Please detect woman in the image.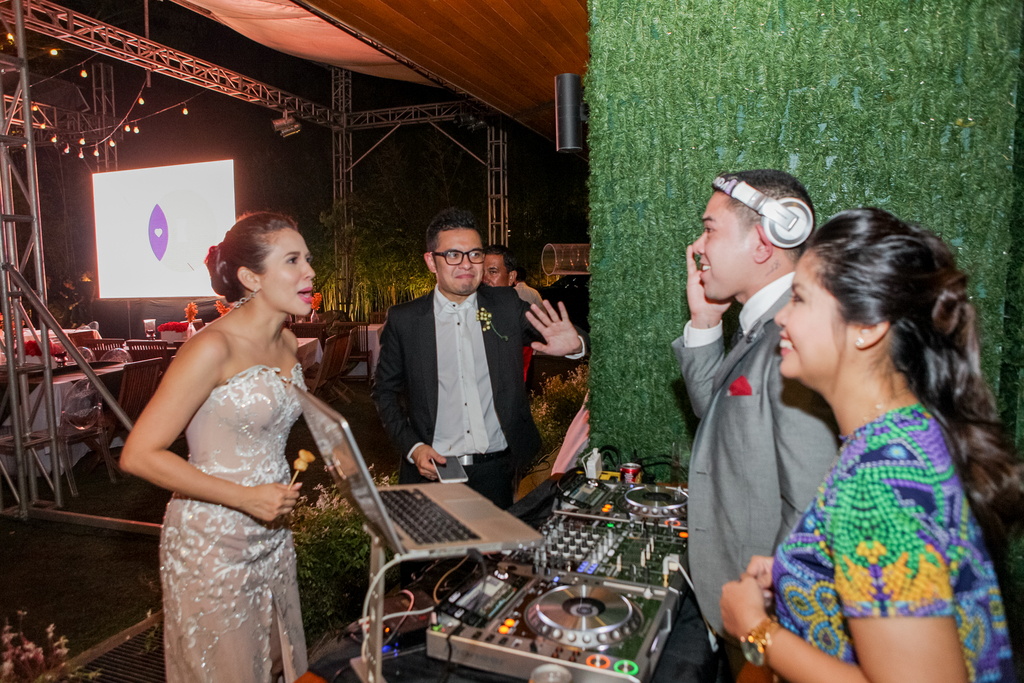
box=[125, 192, 365, 682].
